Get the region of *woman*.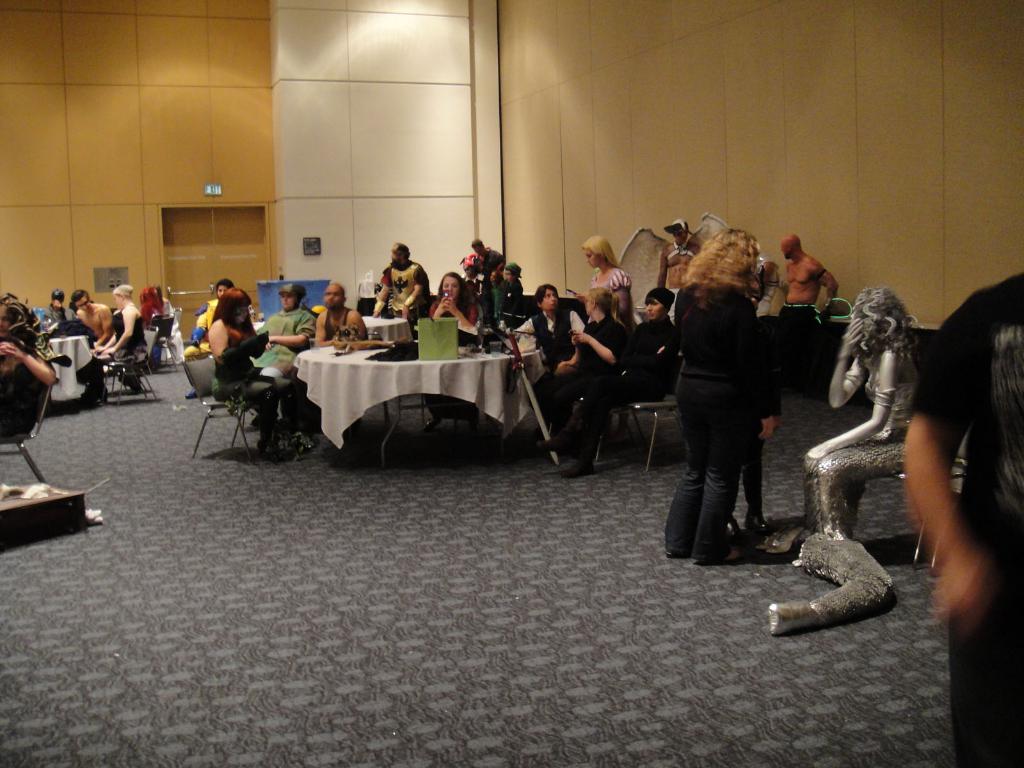
[585,236,635,323].
